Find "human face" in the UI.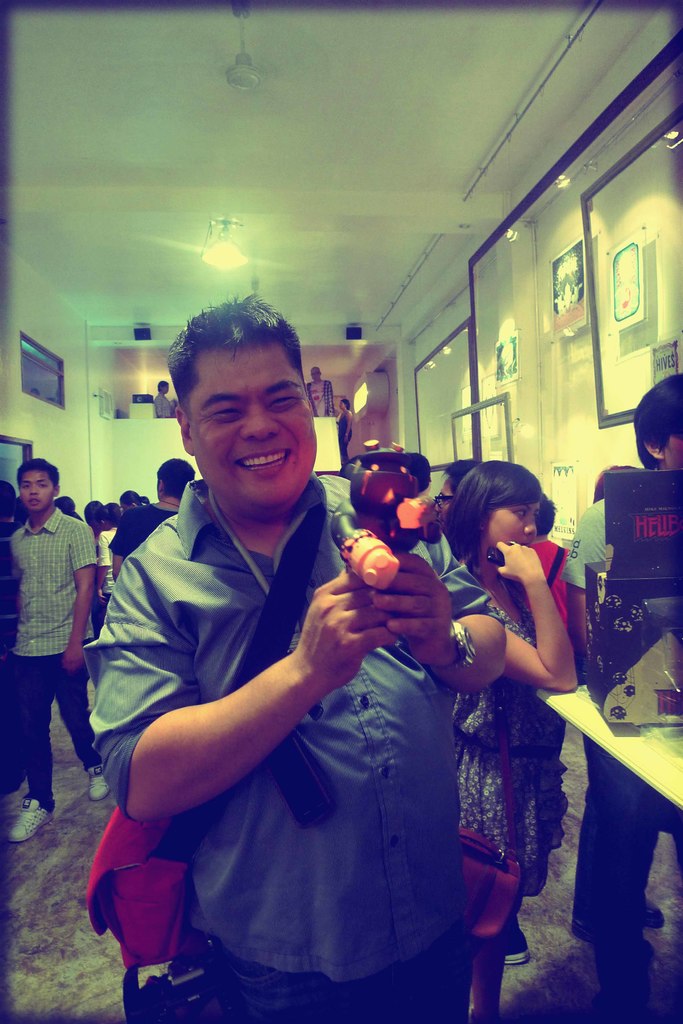
UI element at crop(490, 502, 536, 561).
